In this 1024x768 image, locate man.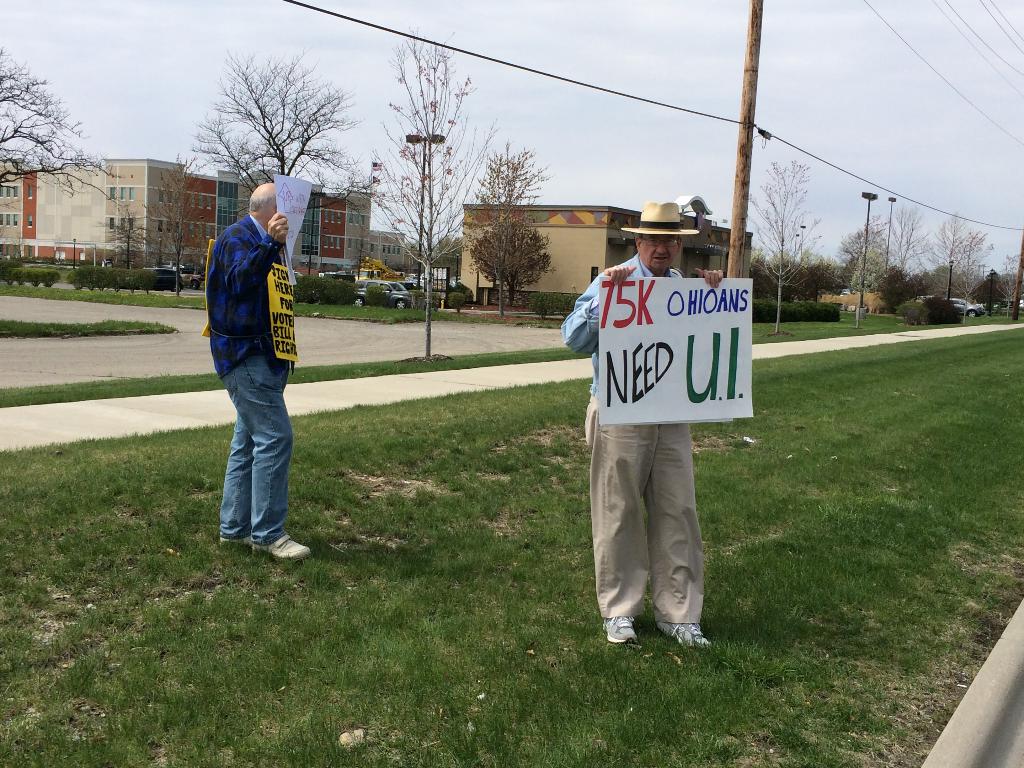
Bounding box: (x1=207, y1=177, x2=307, y2=563).
